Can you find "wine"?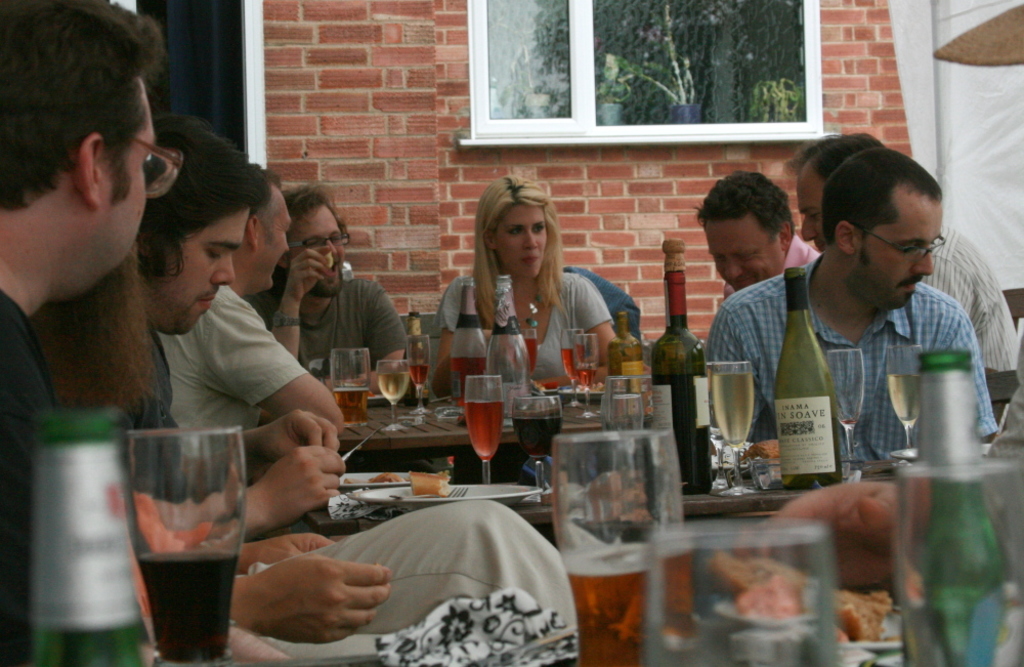
Yes, bounding box: bbox=[322, 381, 365, 425].
